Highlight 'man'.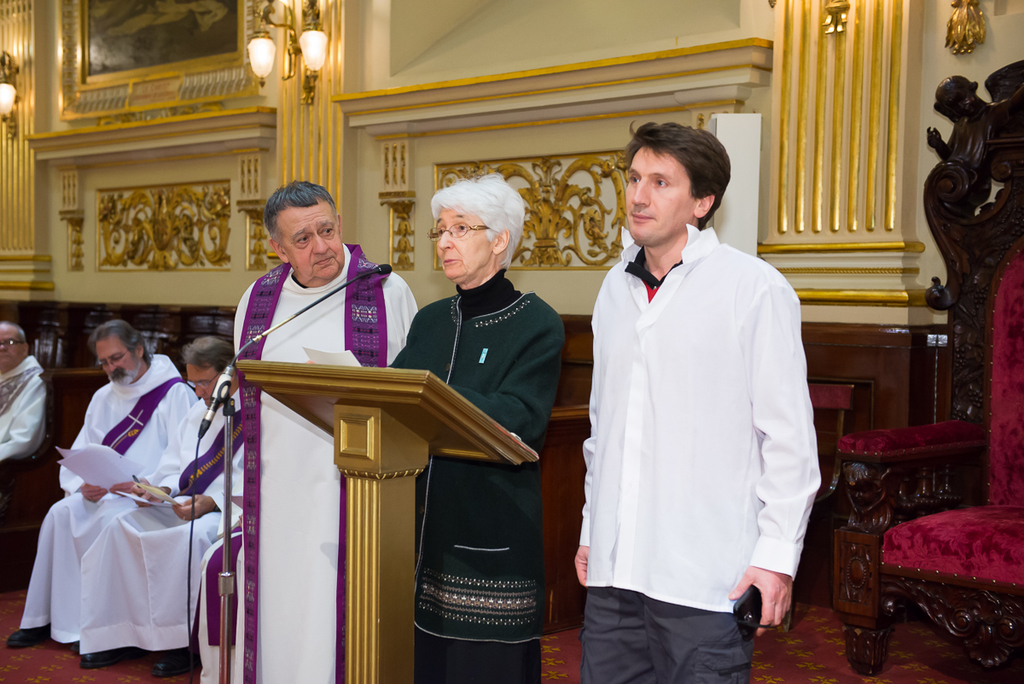
Highlighted region: 230,185,423,370.
